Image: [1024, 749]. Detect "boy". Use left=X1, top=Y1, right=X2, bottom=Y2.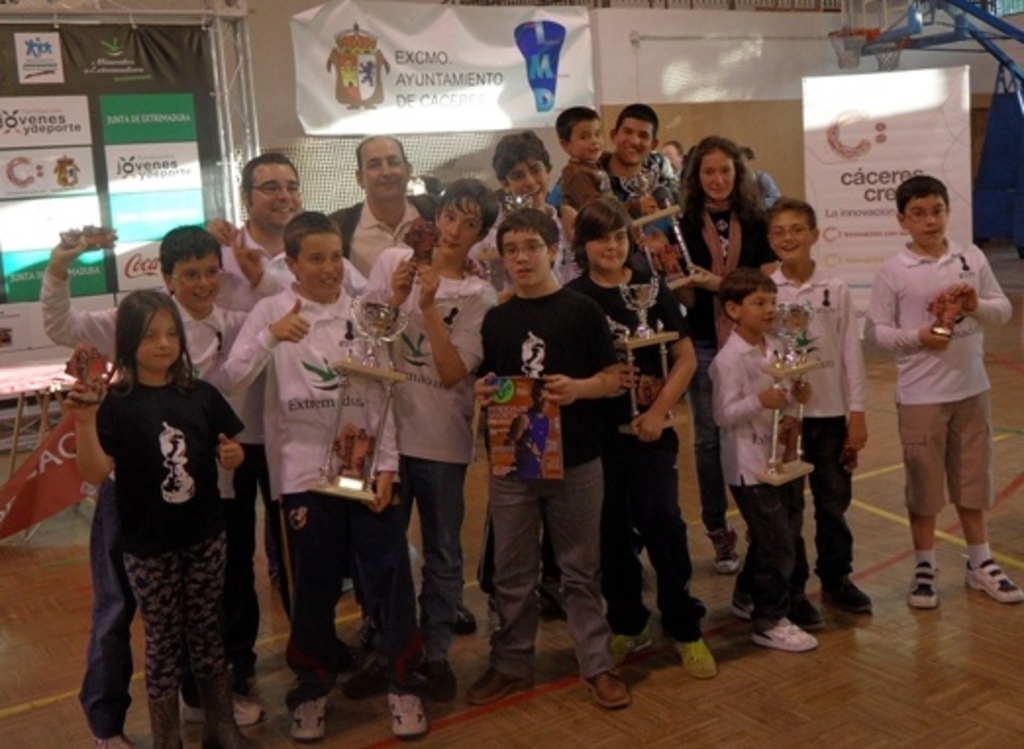
left=710, top=265, right=818, bottom=649.
